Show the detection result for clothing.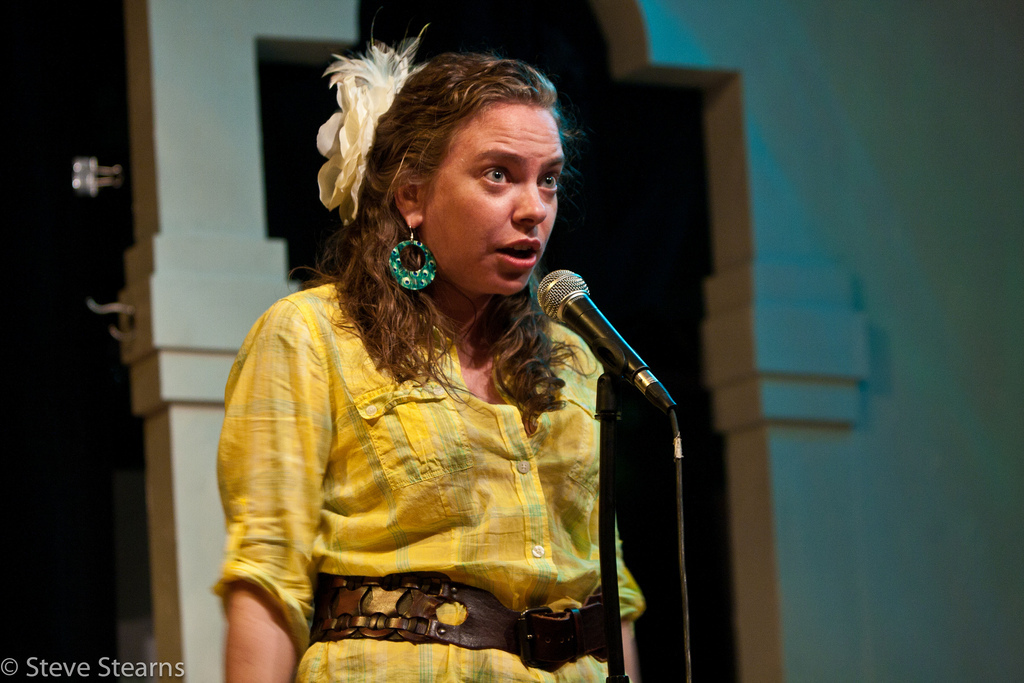
{"left": 210, "top": 207, "right": 668, "bottom": 682}.
